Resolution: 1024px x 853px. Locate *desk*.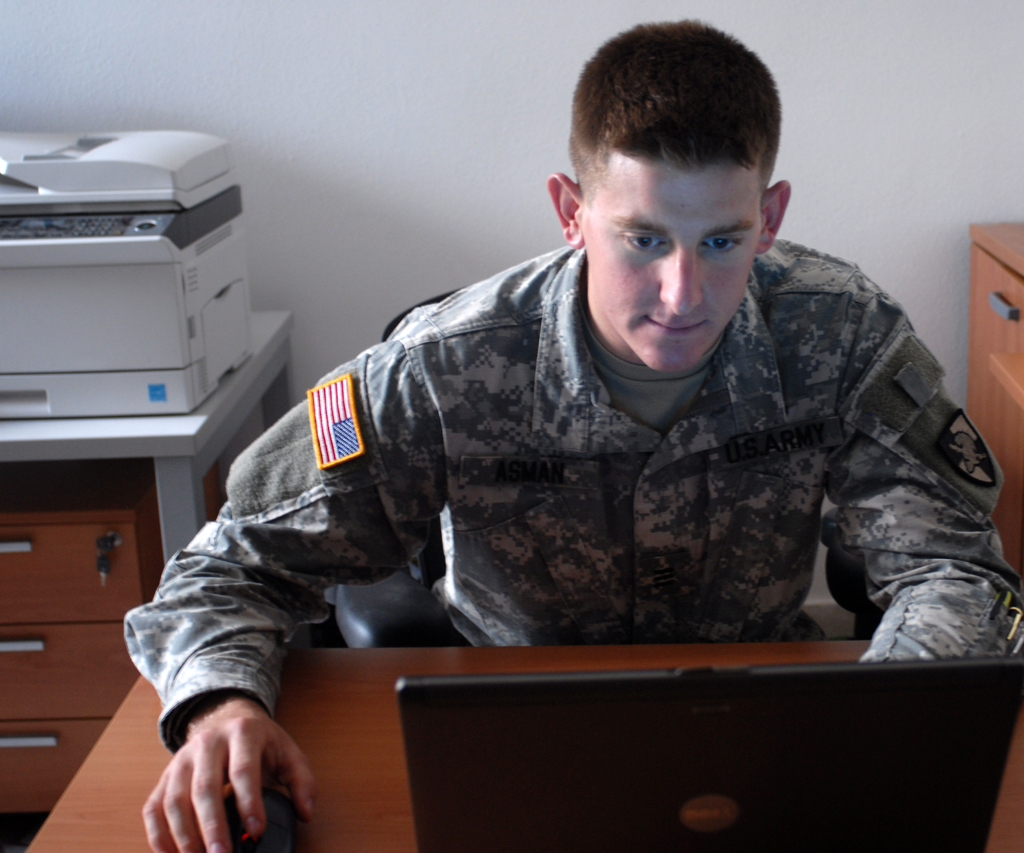
[left=27, top=644, right=1020, bottom=848].
